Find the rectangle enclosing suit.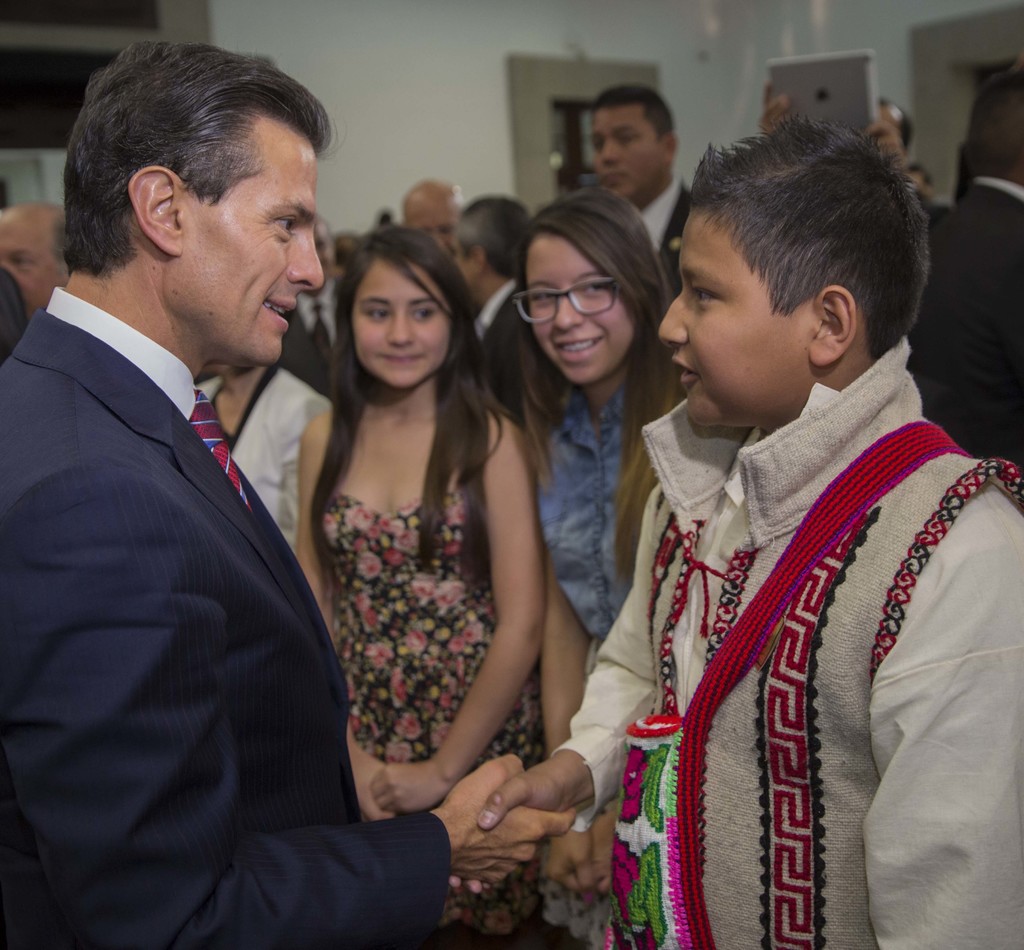
bbox=(641, 183, 684, 305).
